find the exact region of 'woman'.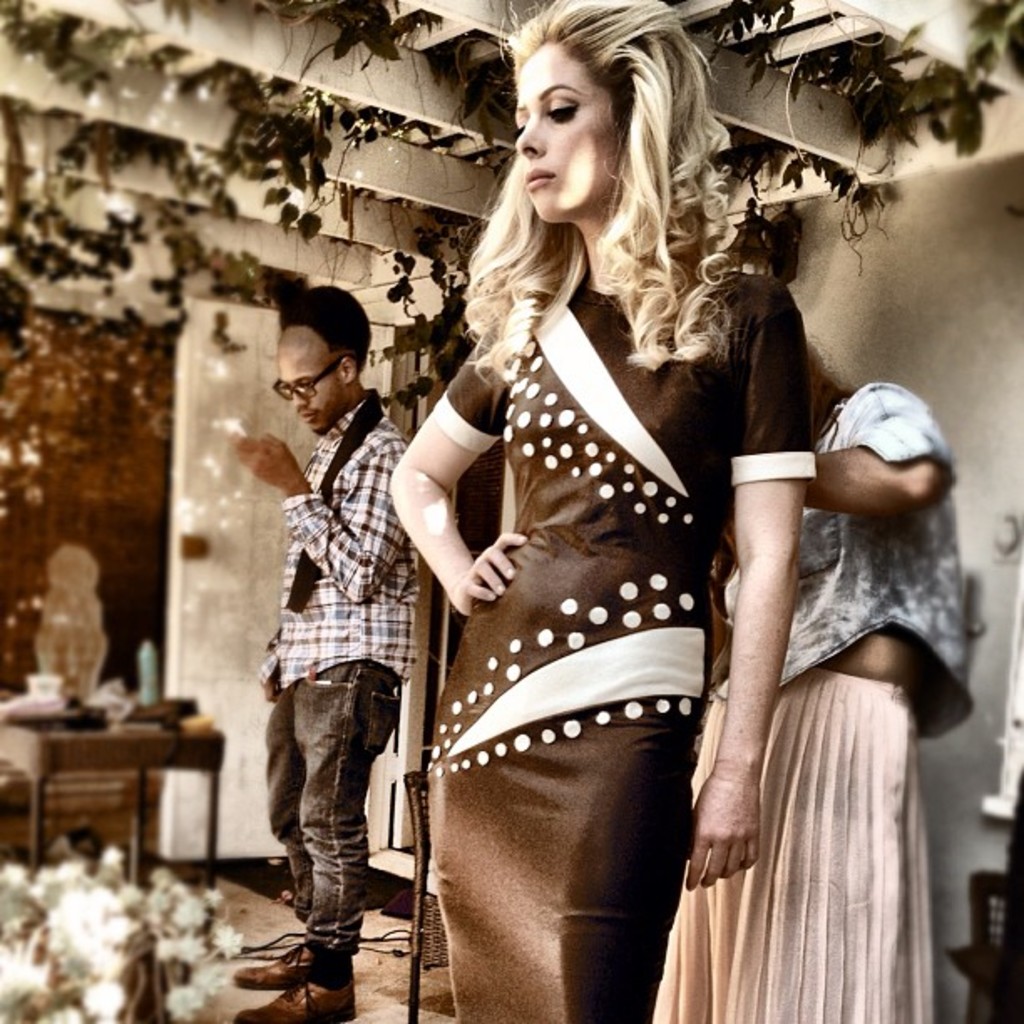
Exact region: crop(644, 351, 962, 1022).
